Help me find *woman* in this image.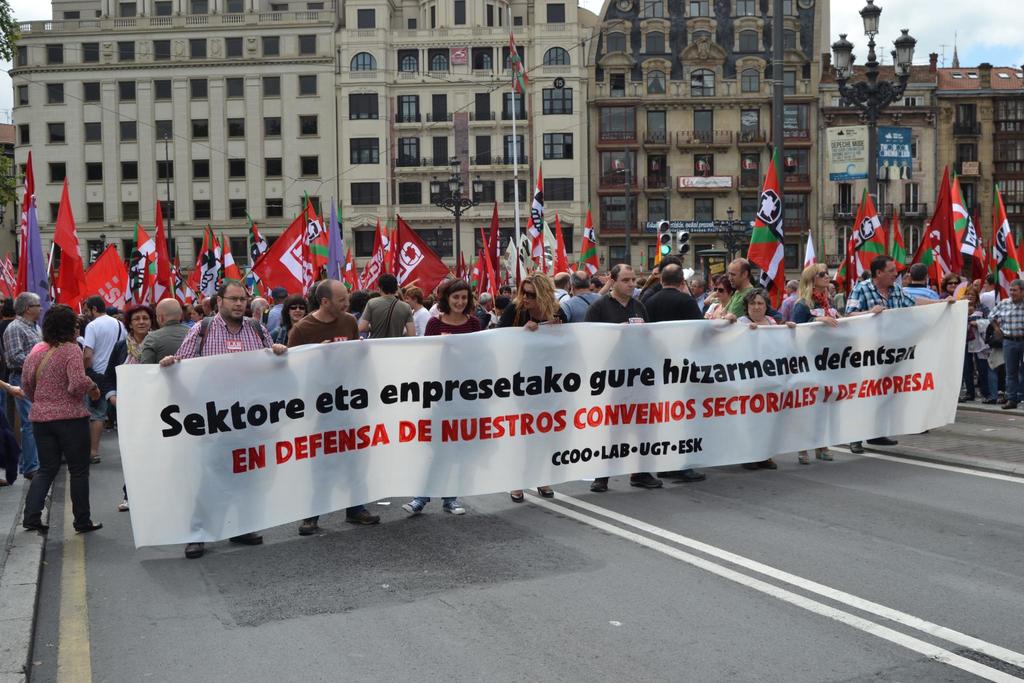
Found it: x1=965 y1=286 x2=998 y2=398.
